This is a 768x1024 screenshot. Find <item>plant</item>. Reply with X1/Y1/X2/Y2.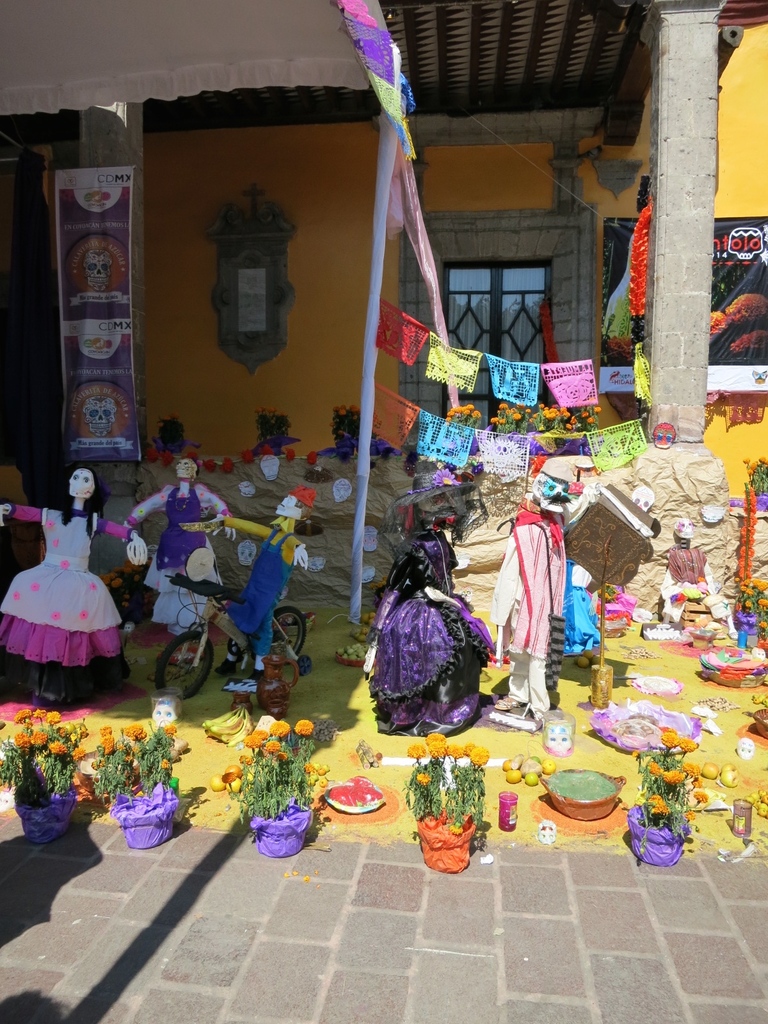
625/719/708/840.
